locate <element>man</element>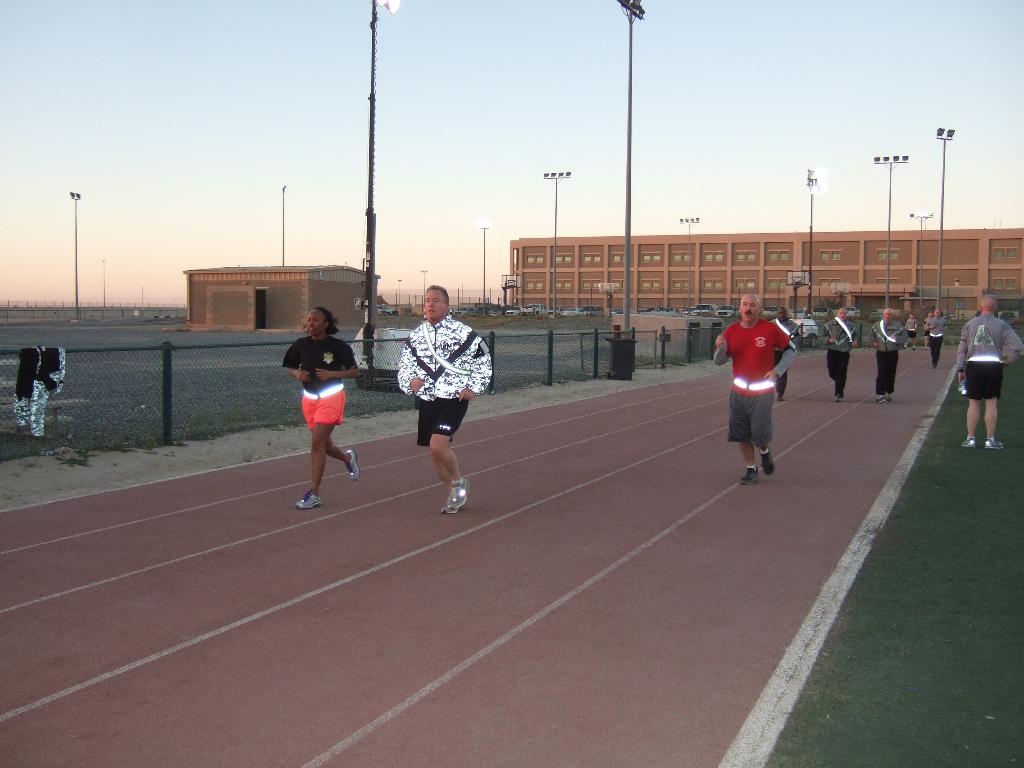
box(865, 307, 909, 402)
